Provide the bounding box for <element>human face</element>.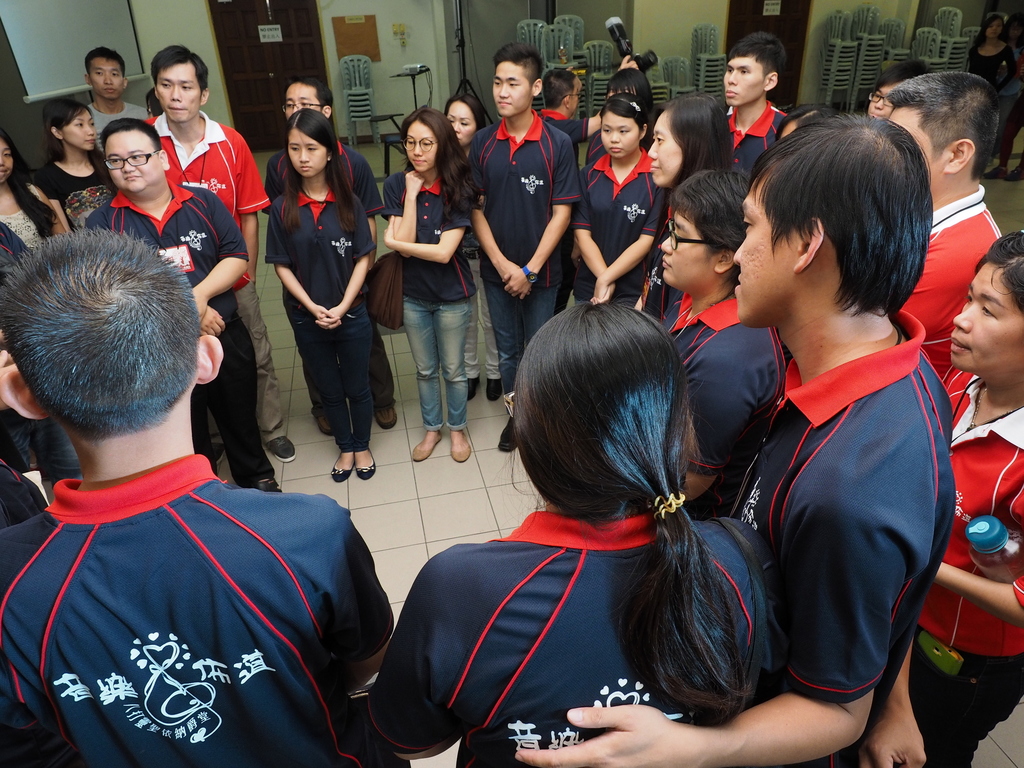
494 61 535 118.
